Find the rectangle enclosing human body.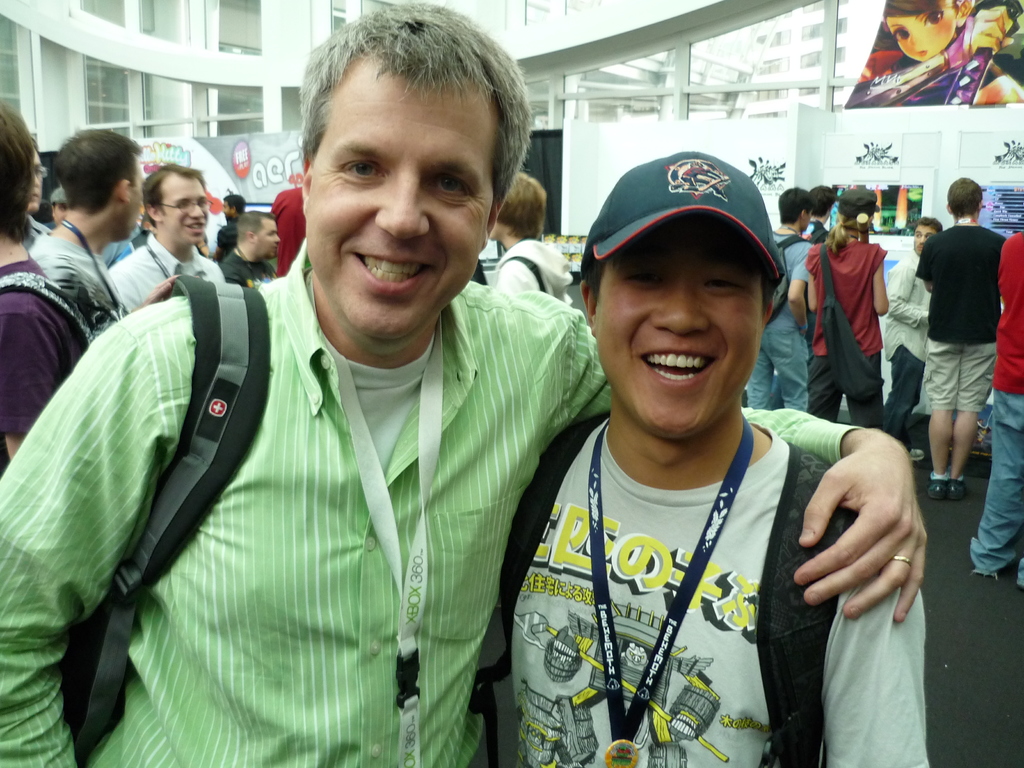
bbox=(0, 260, 100, 468).
